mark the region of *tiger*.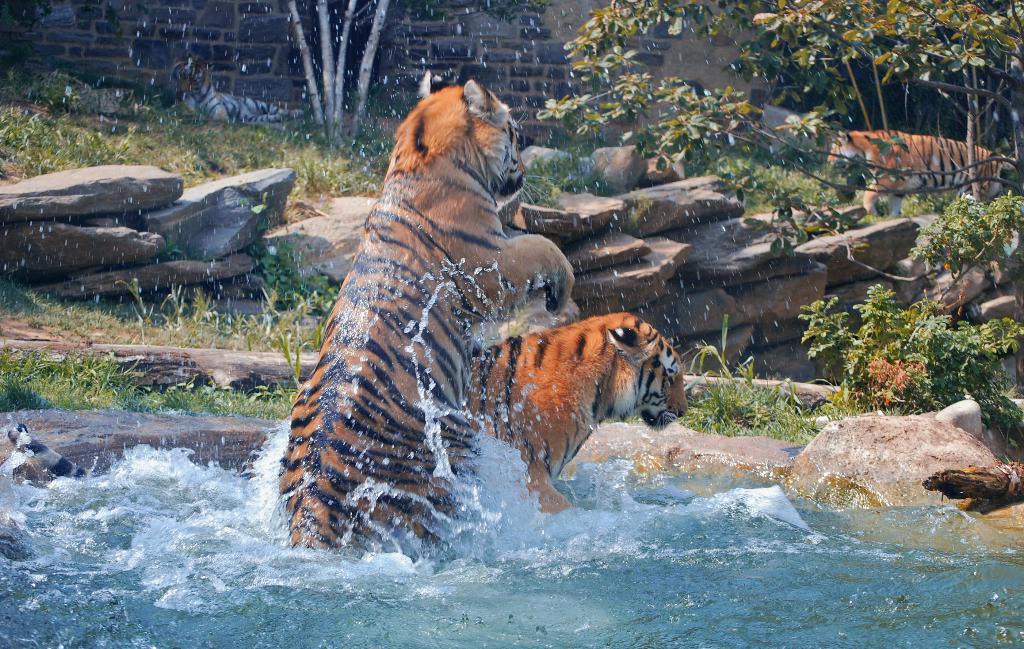
Region: box(8, 311, 683, 514).
